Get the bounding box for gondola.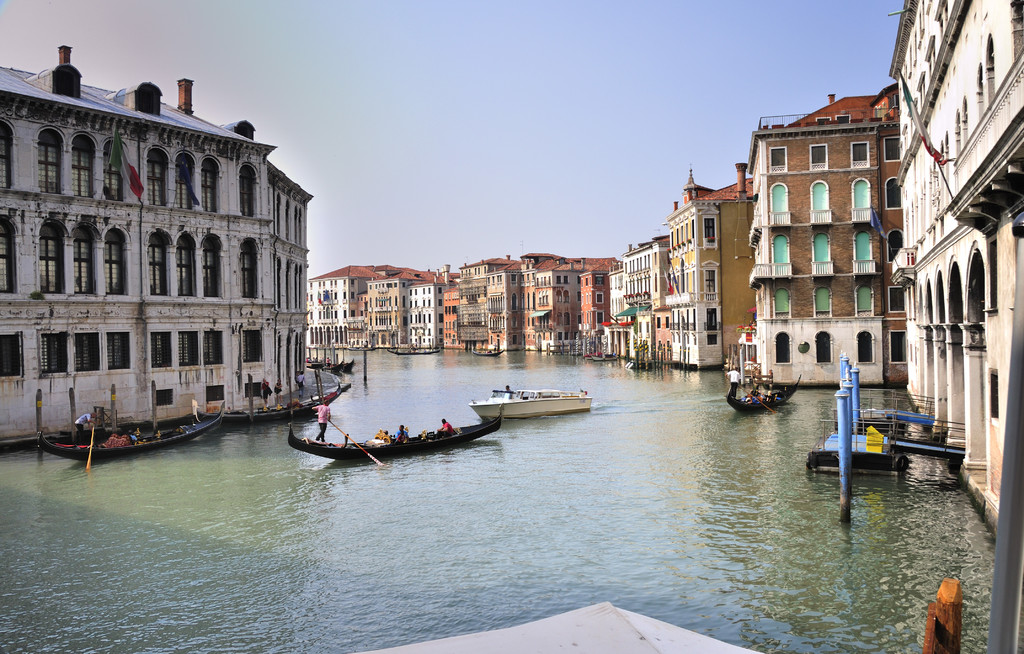
718,371,808,417.
